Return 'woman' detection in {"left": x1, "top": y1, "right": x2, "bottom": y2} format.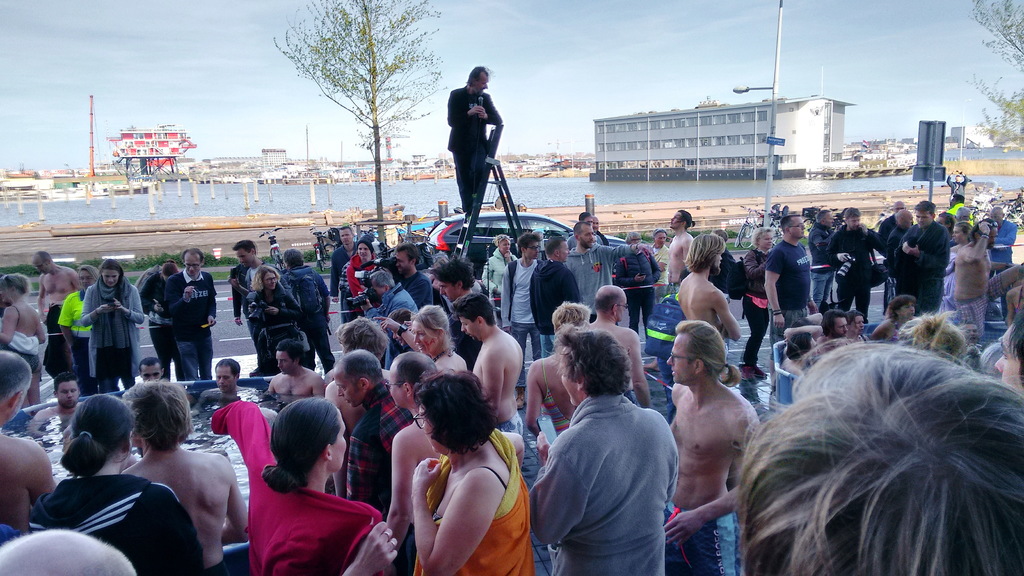
{"left": 244, "top": 258, "right": 307, "bottom": 371}.
